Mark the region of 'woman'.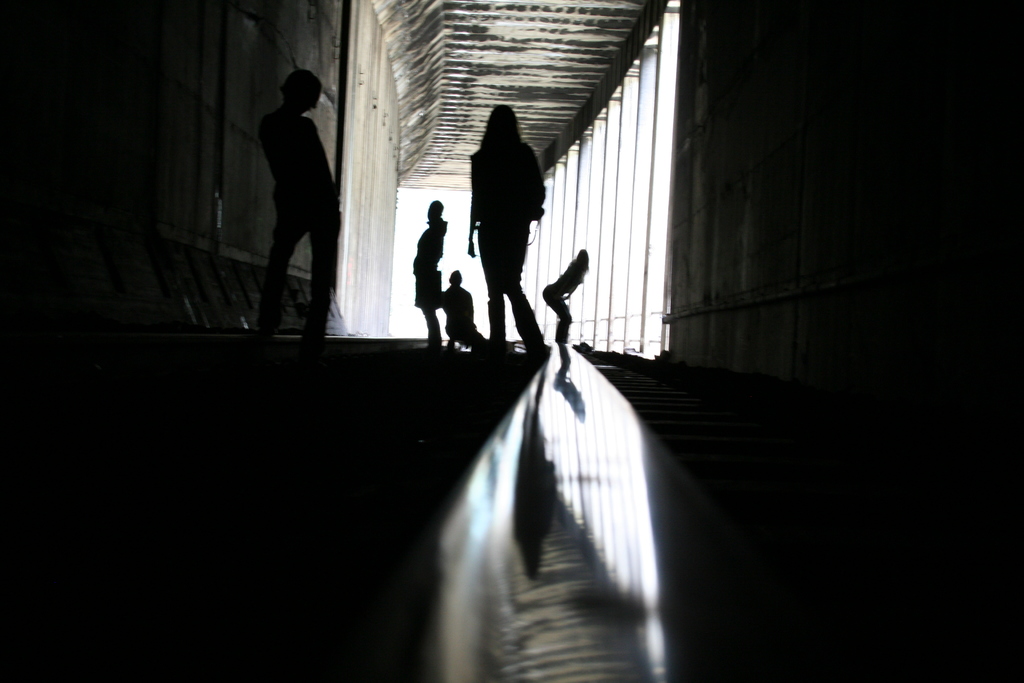
Region: {"left": 459, "top": 93, "right": 556, "bottom": 327}.
